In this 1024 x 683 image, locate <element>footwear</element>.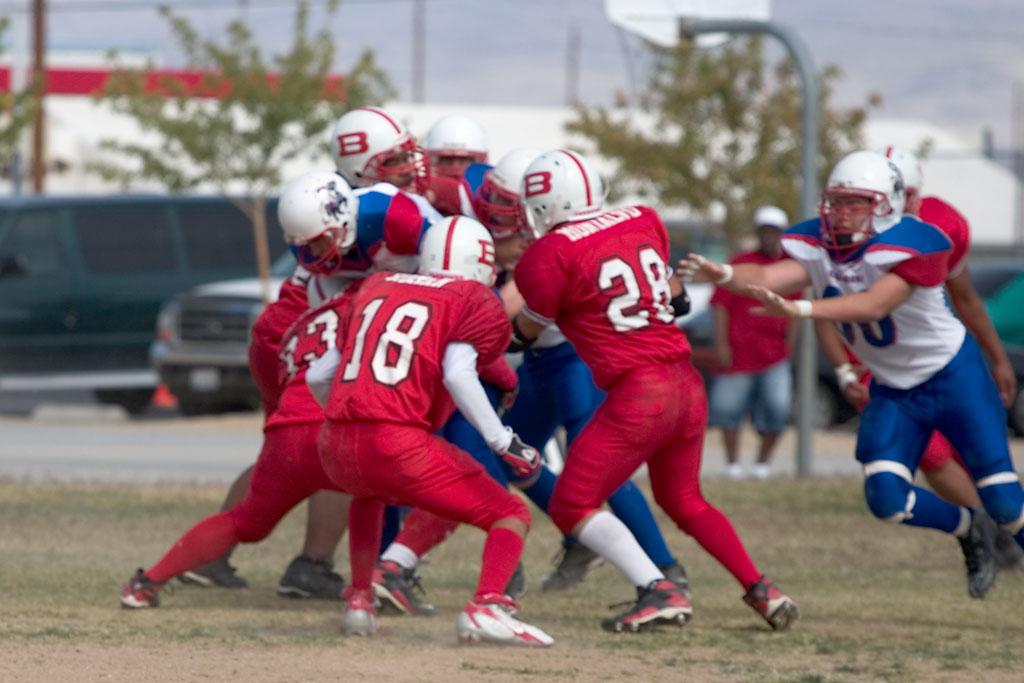
Bounding box: 738,570,800,634.
